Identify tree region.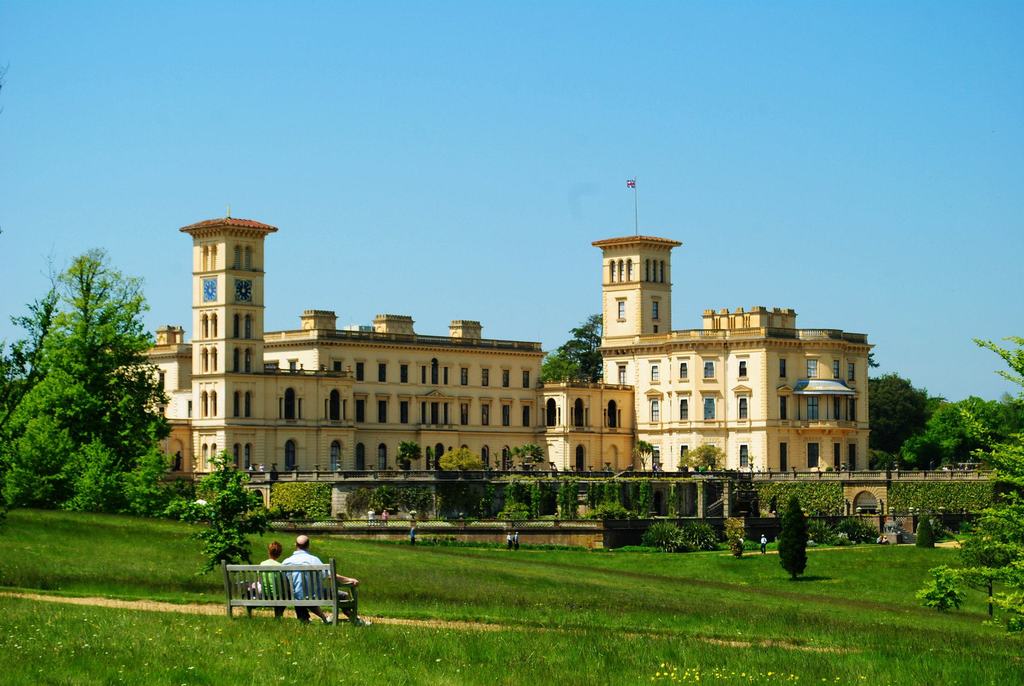
Region: [682,442,729,473].
